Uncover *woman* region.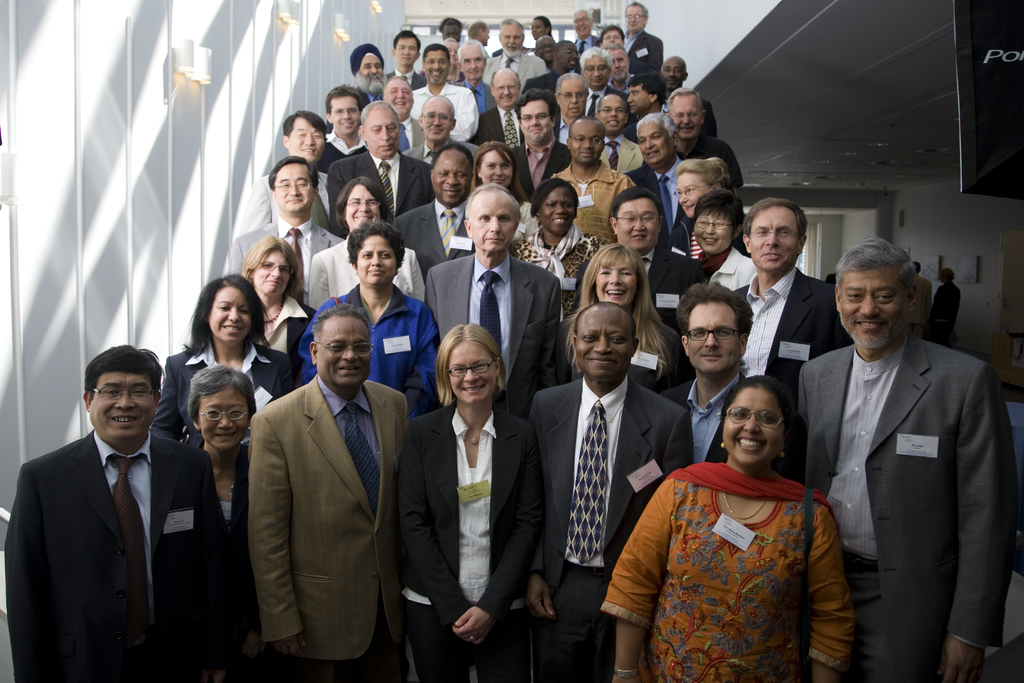
Uncovered: 301,172,425,309.
